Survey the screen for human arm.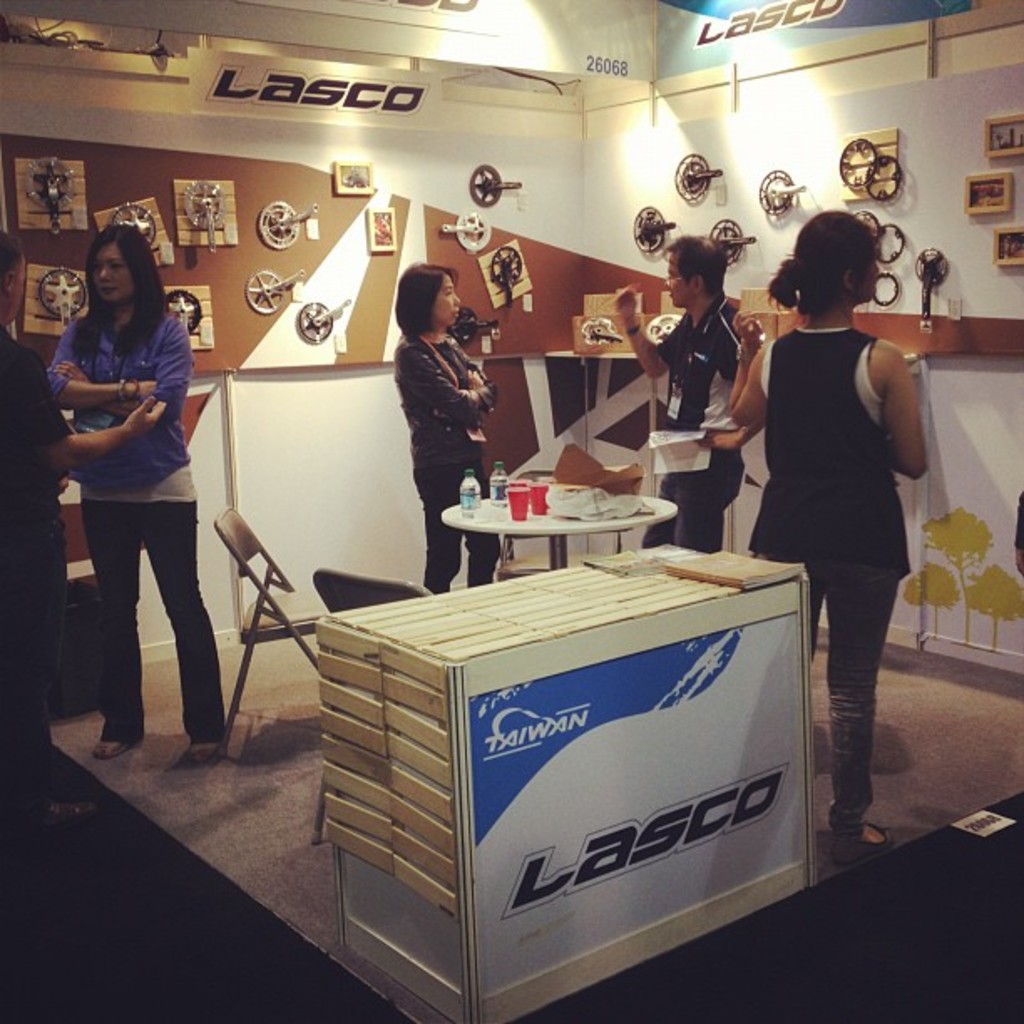
Survey found: bbox(718, 305, 765, 432).
